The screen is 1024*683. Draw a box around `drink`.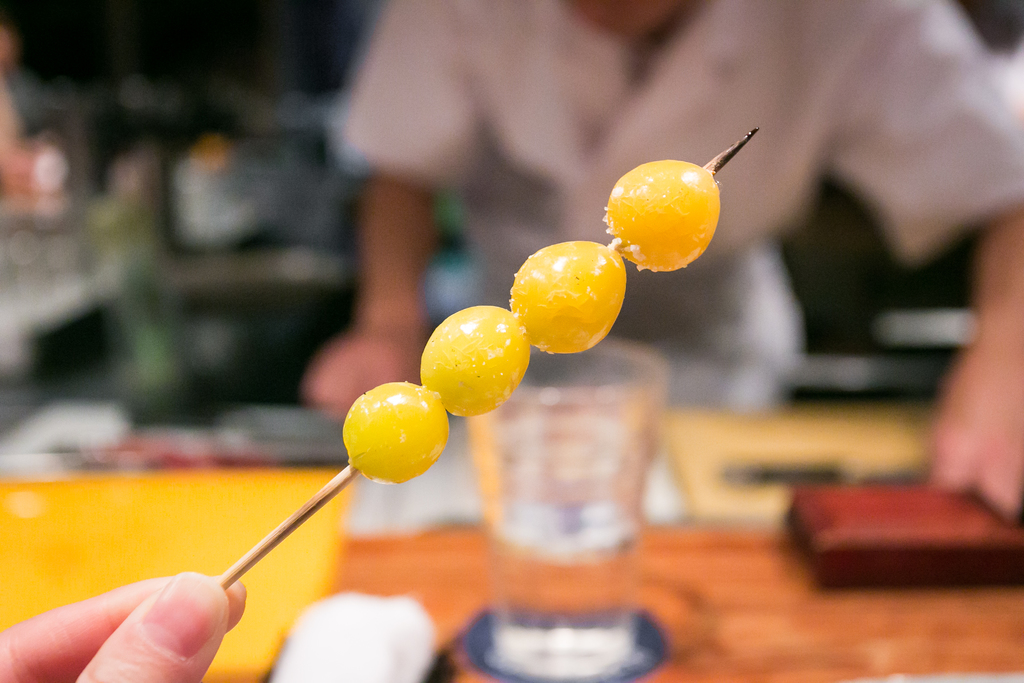
x1=488, y1=516, x2=634, y2=637.
